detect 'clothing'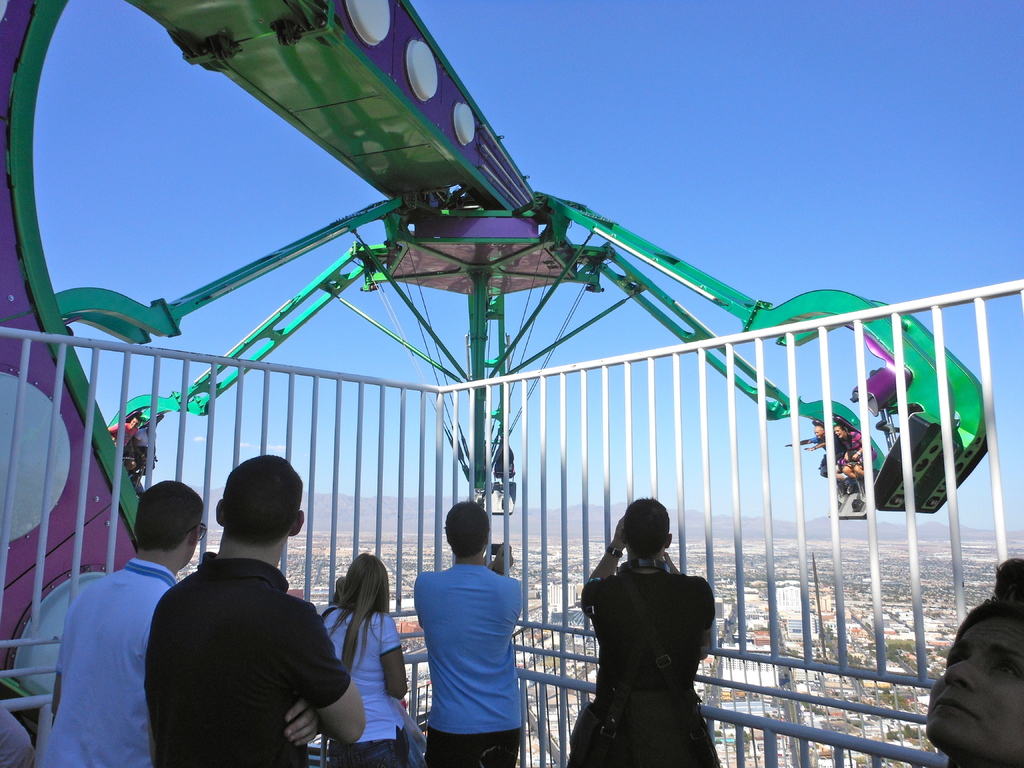
BBox(132, 425, 159, 471)
